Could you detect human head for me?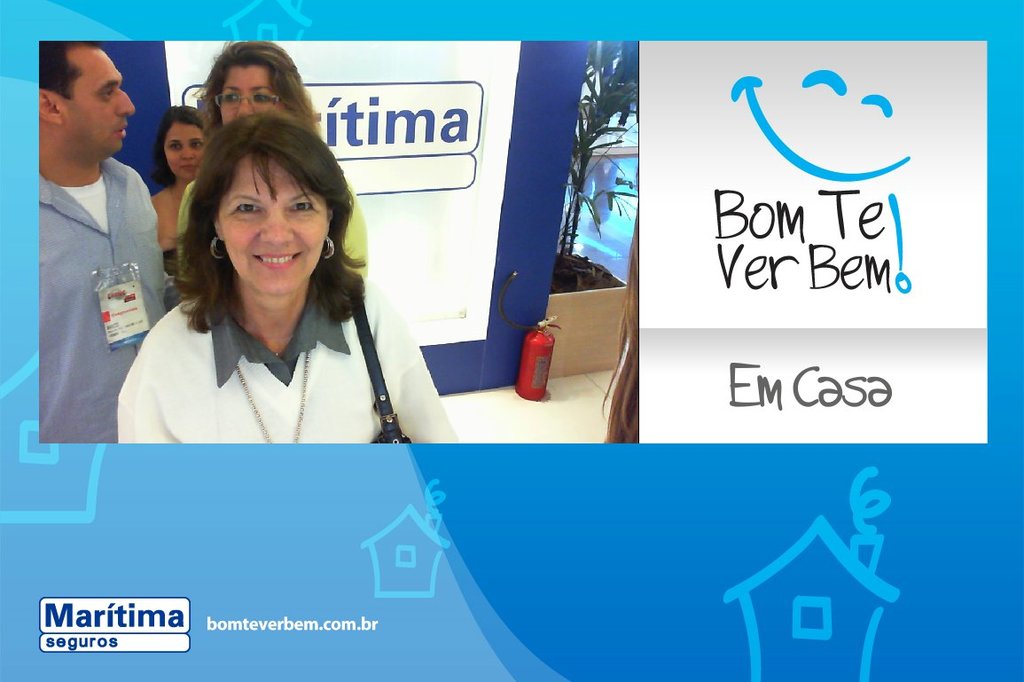
Detection result: {"left": 222, "top": 42, "right": 302, "bottom": 128}.
